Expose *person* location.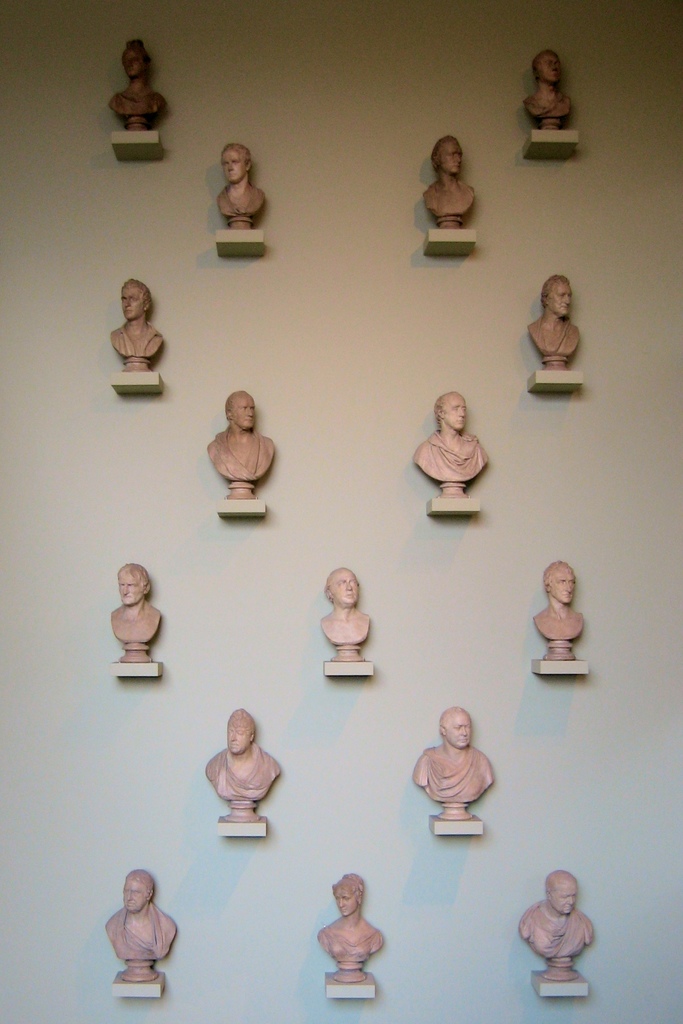
Exposed at locate(529, 564, 591, 655).
